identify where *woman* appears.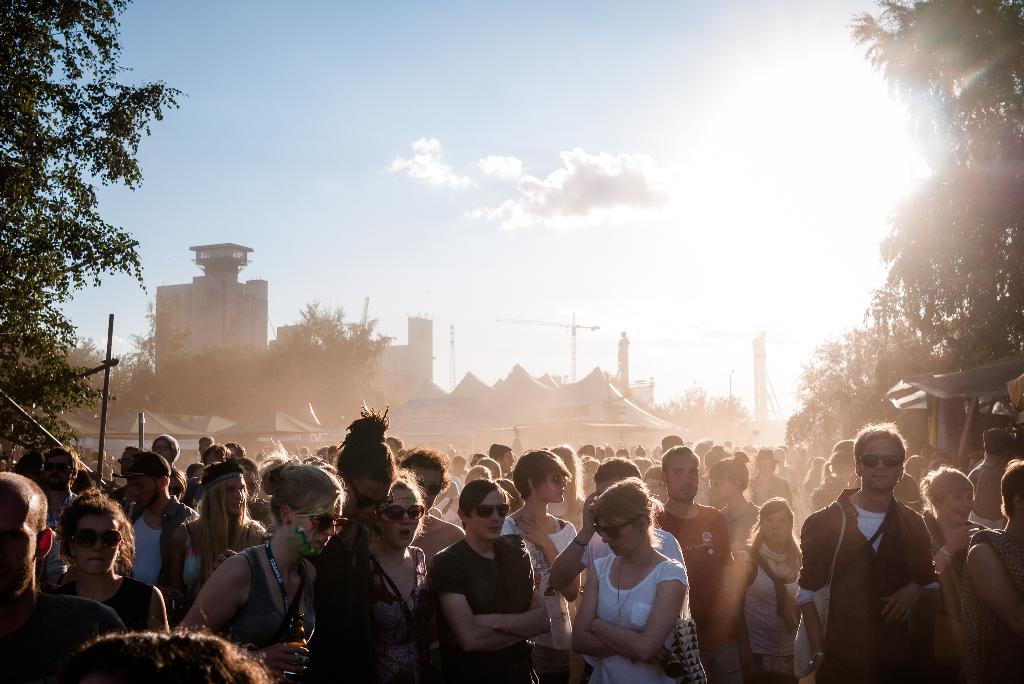
Appears at 731, 493, 805, 683.
